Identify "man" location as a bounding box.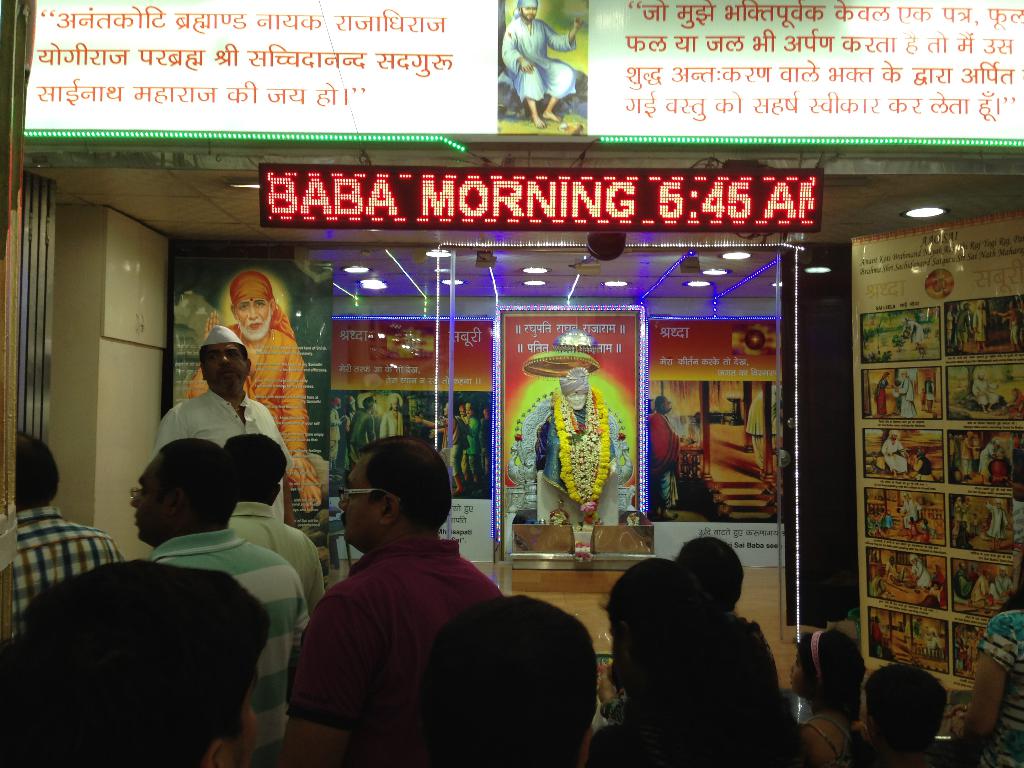
x1=3 y1=552 x2=285 y2=767.
